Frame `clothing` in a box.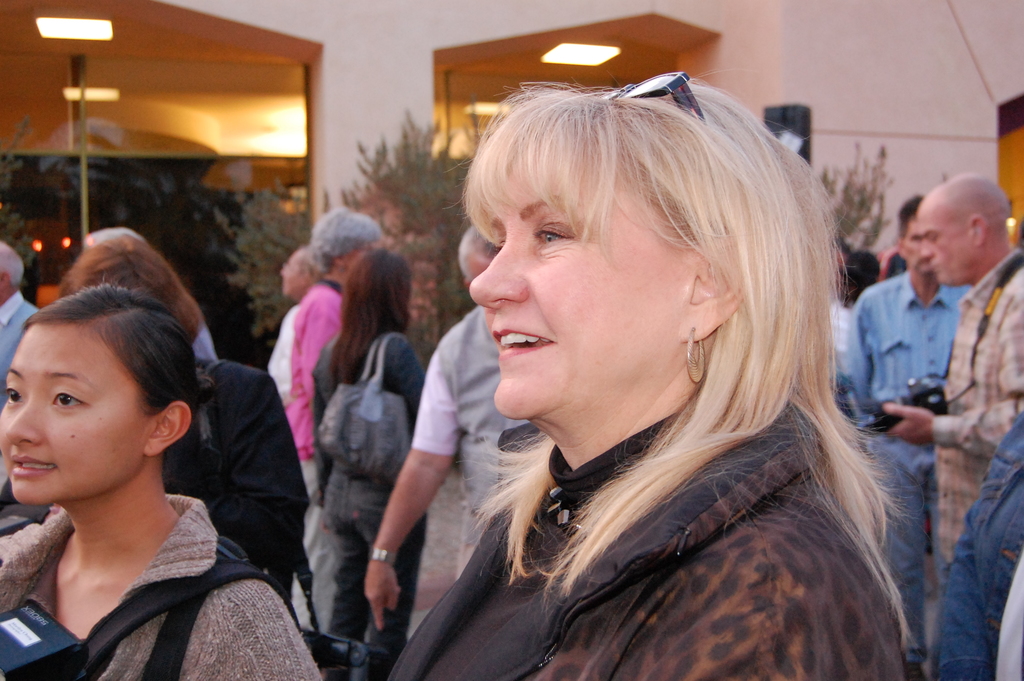
938, 422, 1011, 680.
